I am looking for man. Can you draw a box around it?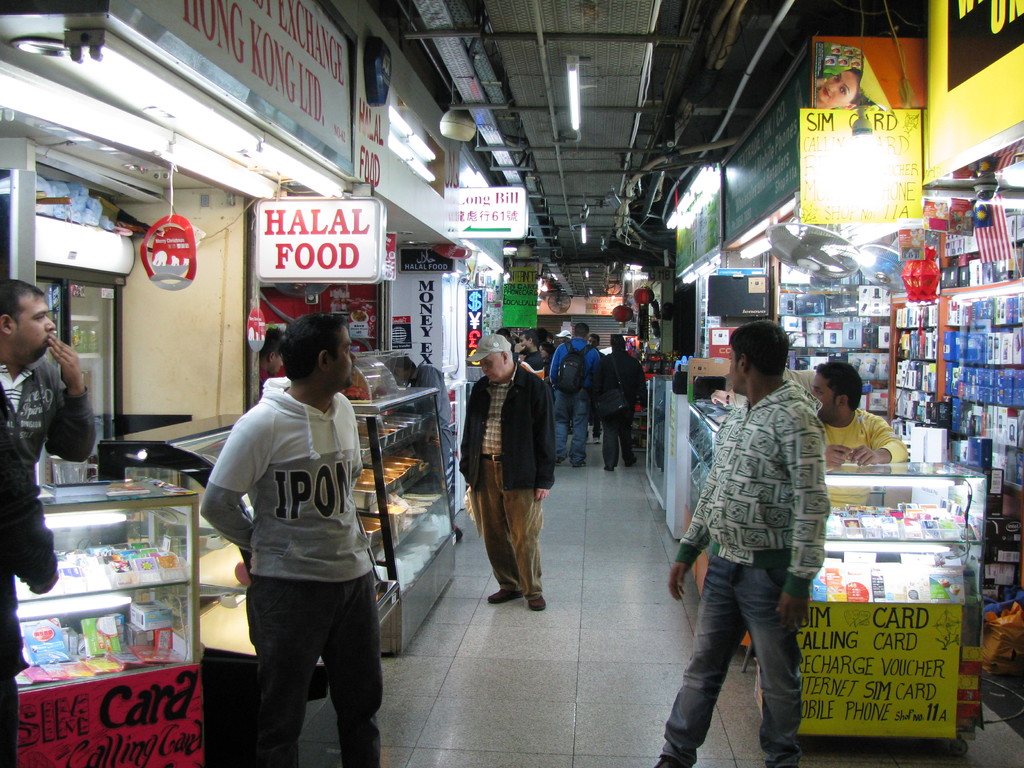
Sure, the bounding box is (587, 326, 604, 366).
